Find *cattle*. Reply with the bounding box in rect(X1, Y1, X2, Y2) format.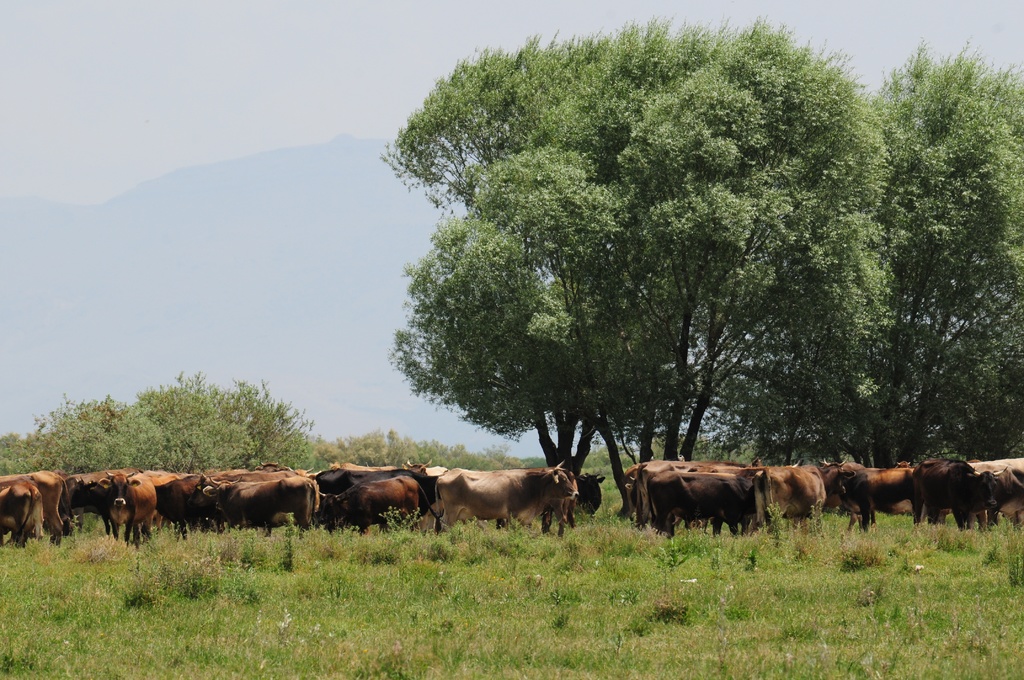
rect(231, 465, 312, 483).
